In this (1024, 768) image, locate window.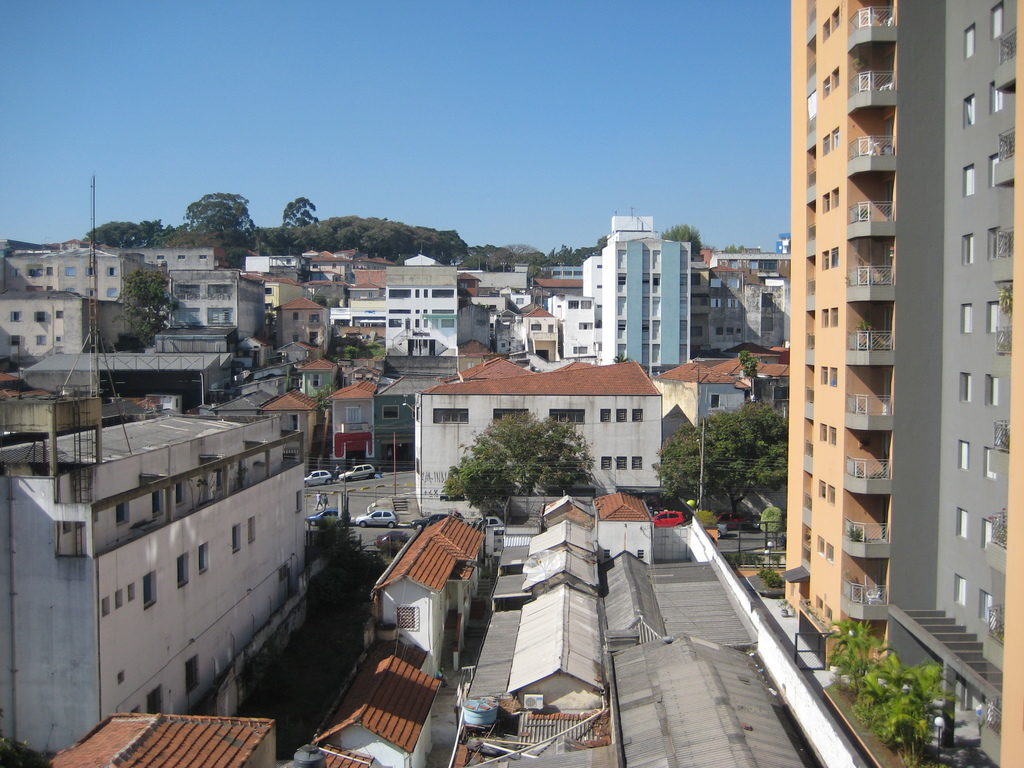
Bounding box: {"left": 615, "top": 249, "right": 628, "bottom": 269}.
